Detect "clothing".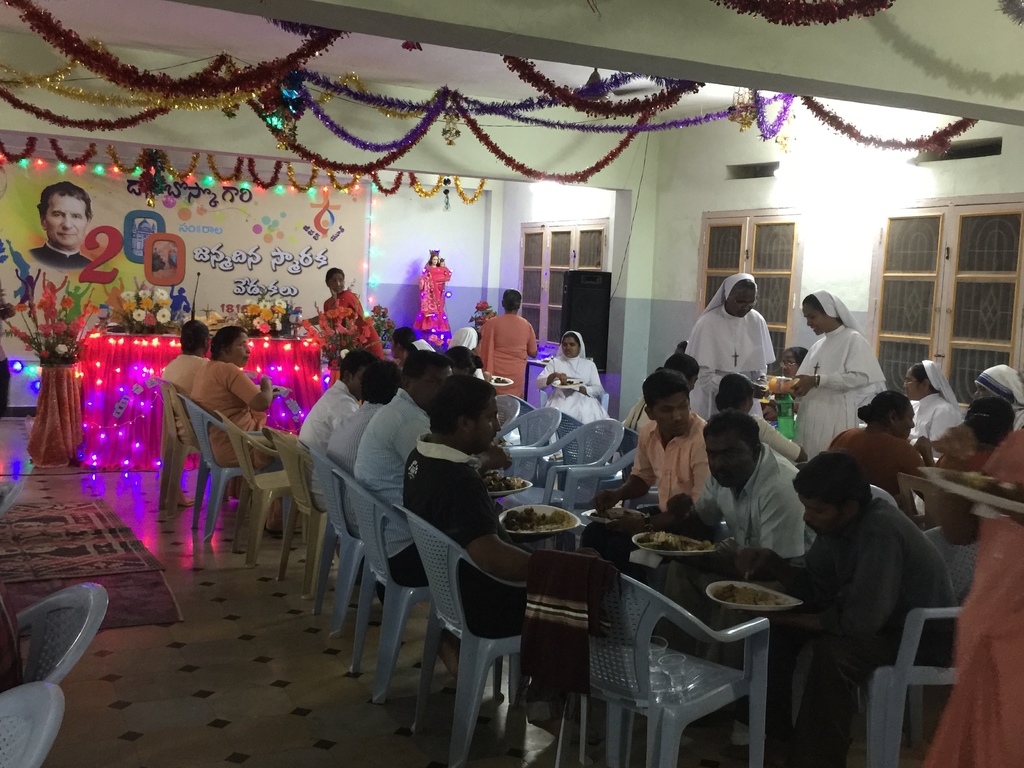
Detected at bbox(186, 359, 282, 530).
